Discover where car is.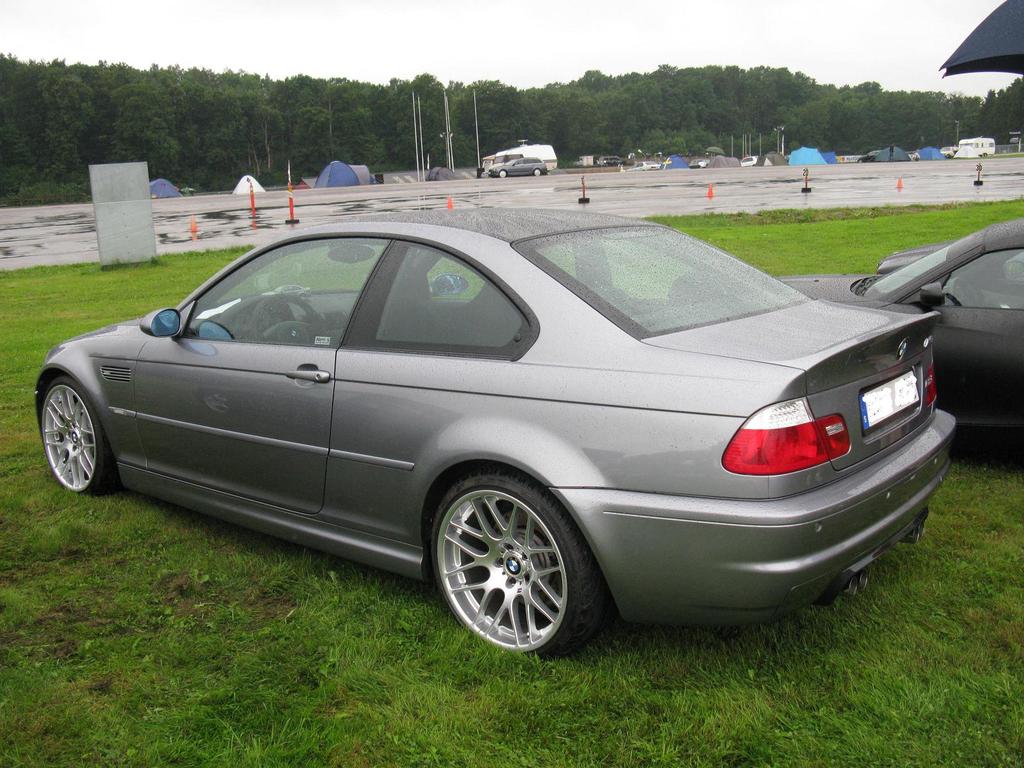
Discovered at (left=673, top=217, right=1023, bottom=431).
